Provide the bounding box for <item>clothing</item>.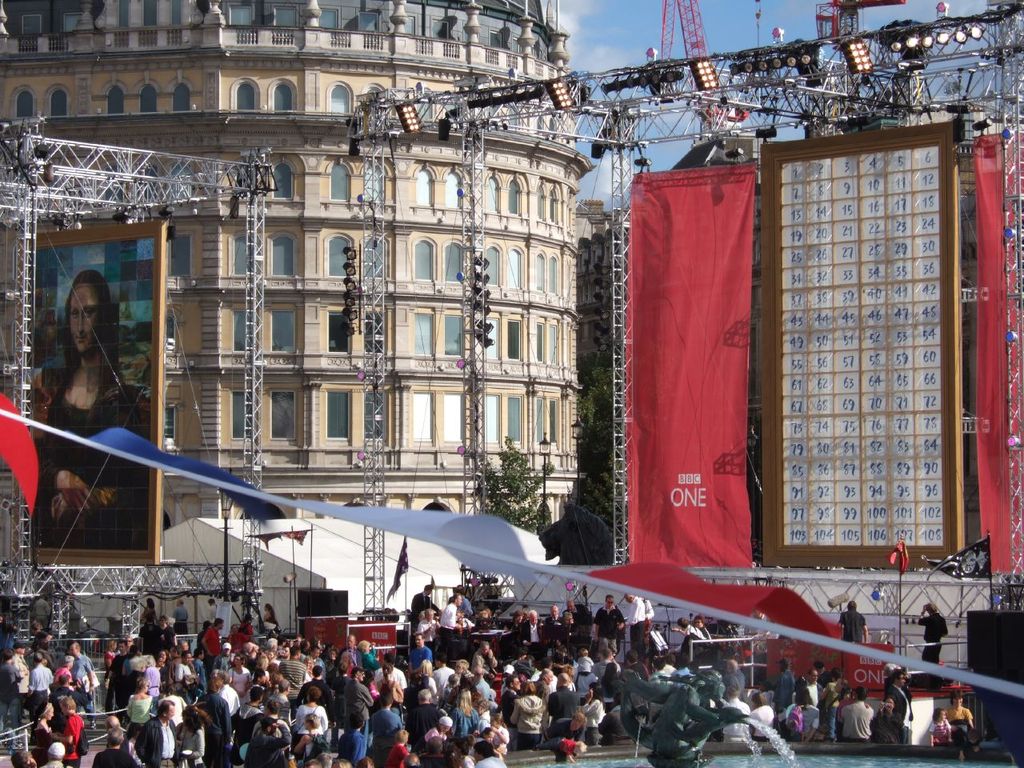
box=[215, 654, 231, 680].
